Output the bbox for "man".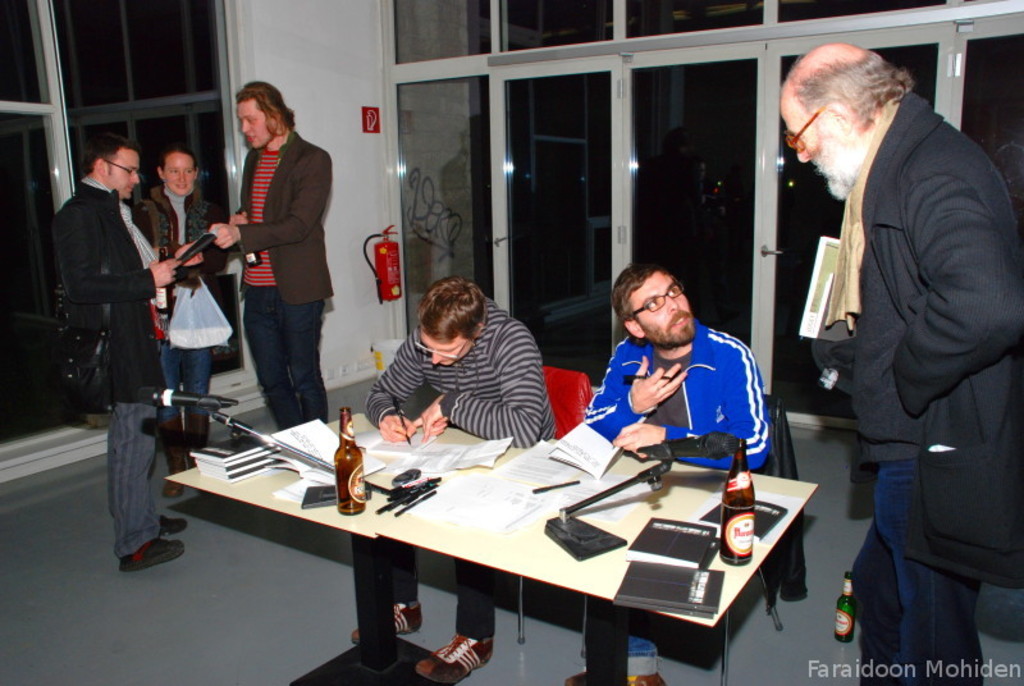
BBox(580, 262, 772, 685).
